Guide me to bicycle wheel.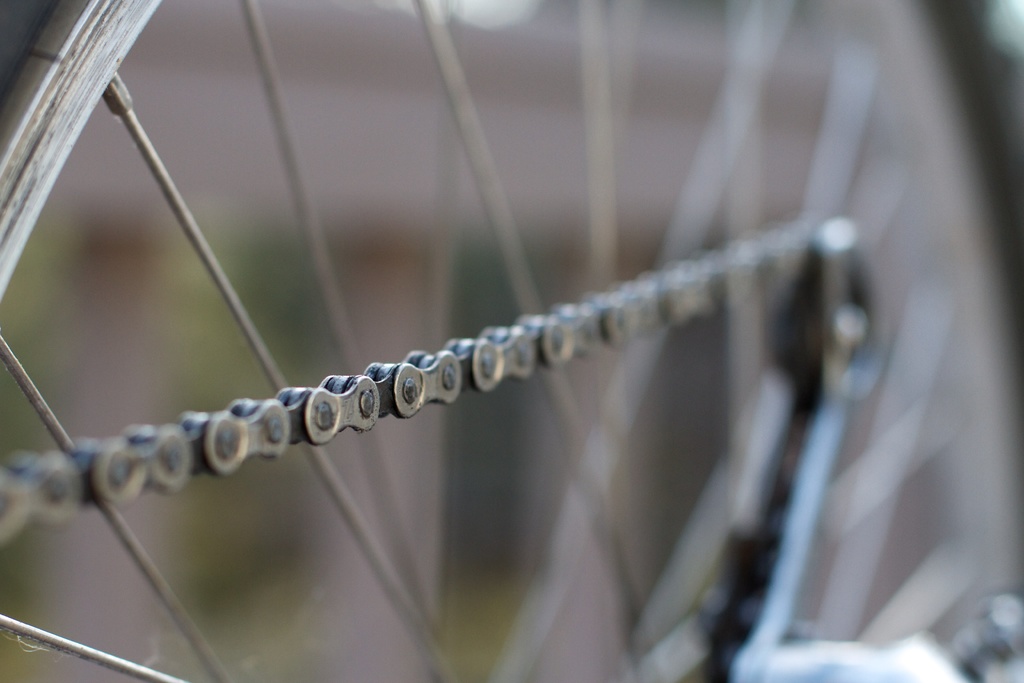
Guidance: {"x1": 0, "y1": 0, "x2": 1023, "y2": 682}.
